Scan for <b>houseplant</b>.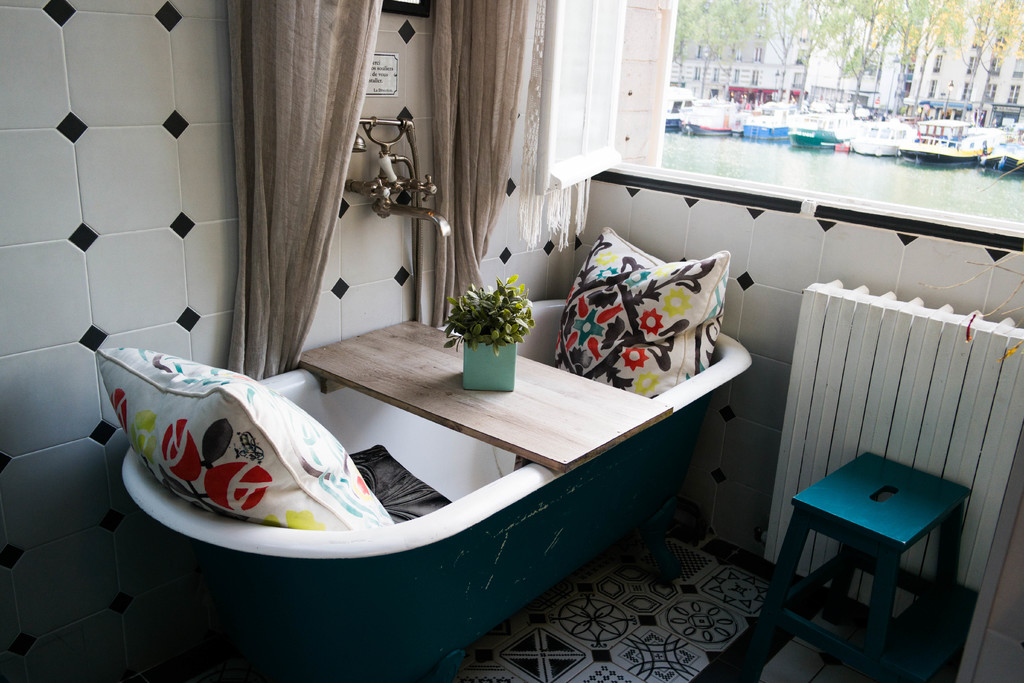
Scan result: {"x1": 441, "y1": 267, "x2": 540, "y2": 394}.
